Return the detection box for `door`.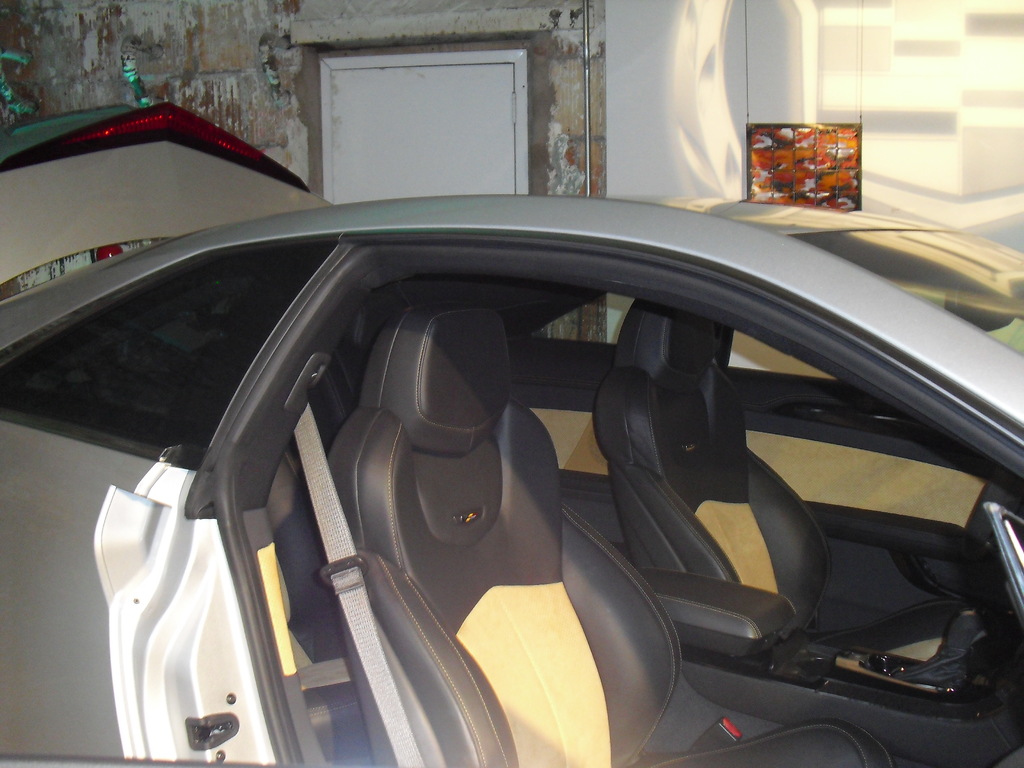
select_region(332, 61, 511, 196).
